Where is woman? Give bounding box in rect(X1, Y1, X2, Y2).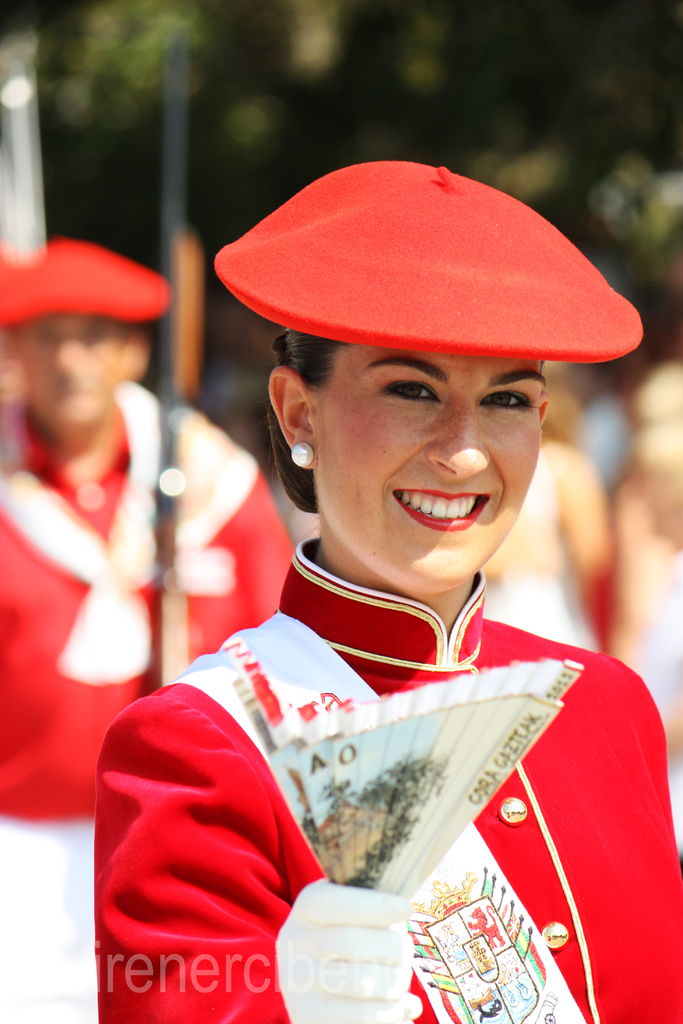
rect(99, 184, 650, 1000).
